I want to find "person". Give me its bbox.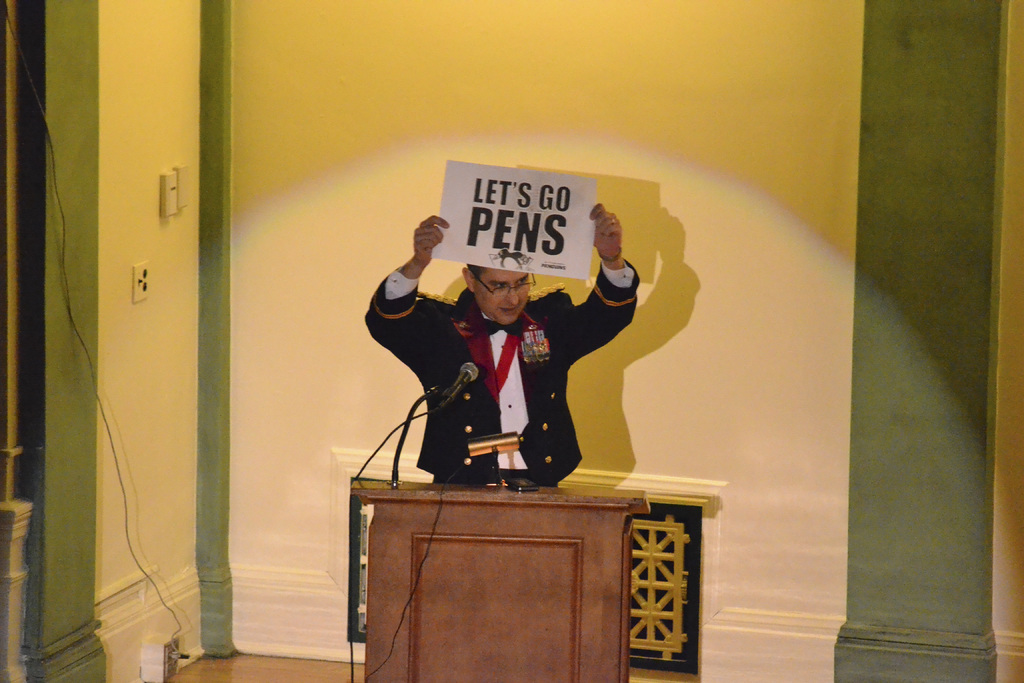
pyautogui.locateOnScreen(415, 218, 670, 519).
